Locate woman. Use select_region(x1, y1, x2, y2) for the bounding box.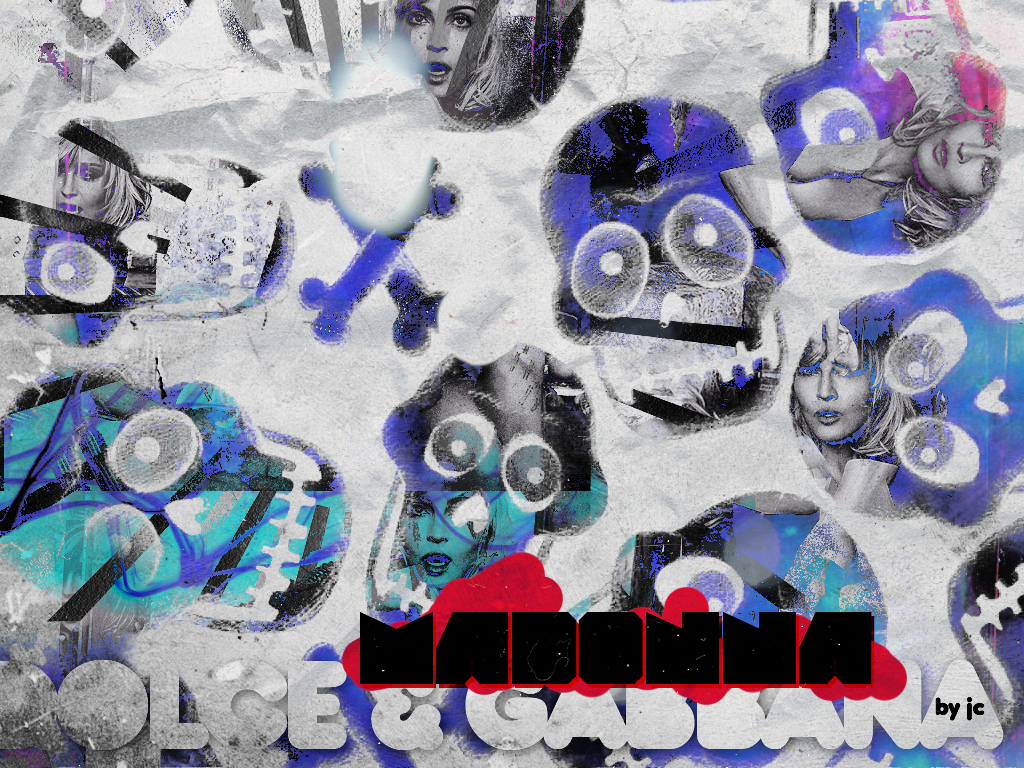
select_region(767, 317, 924, 499).
